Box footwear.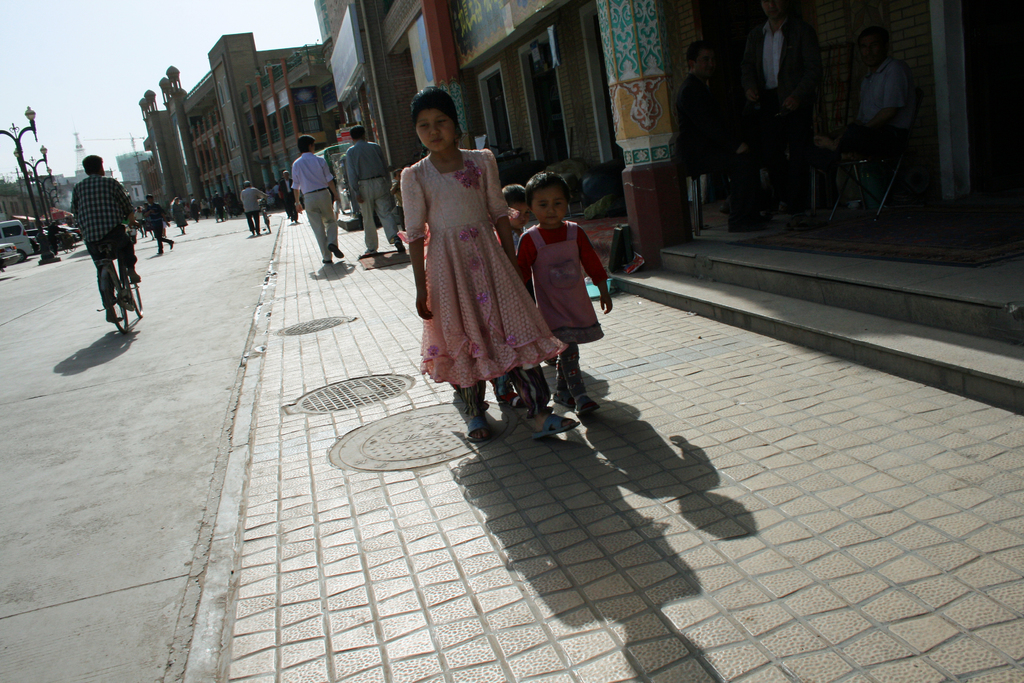
rect(132, 270, 147, 289).
